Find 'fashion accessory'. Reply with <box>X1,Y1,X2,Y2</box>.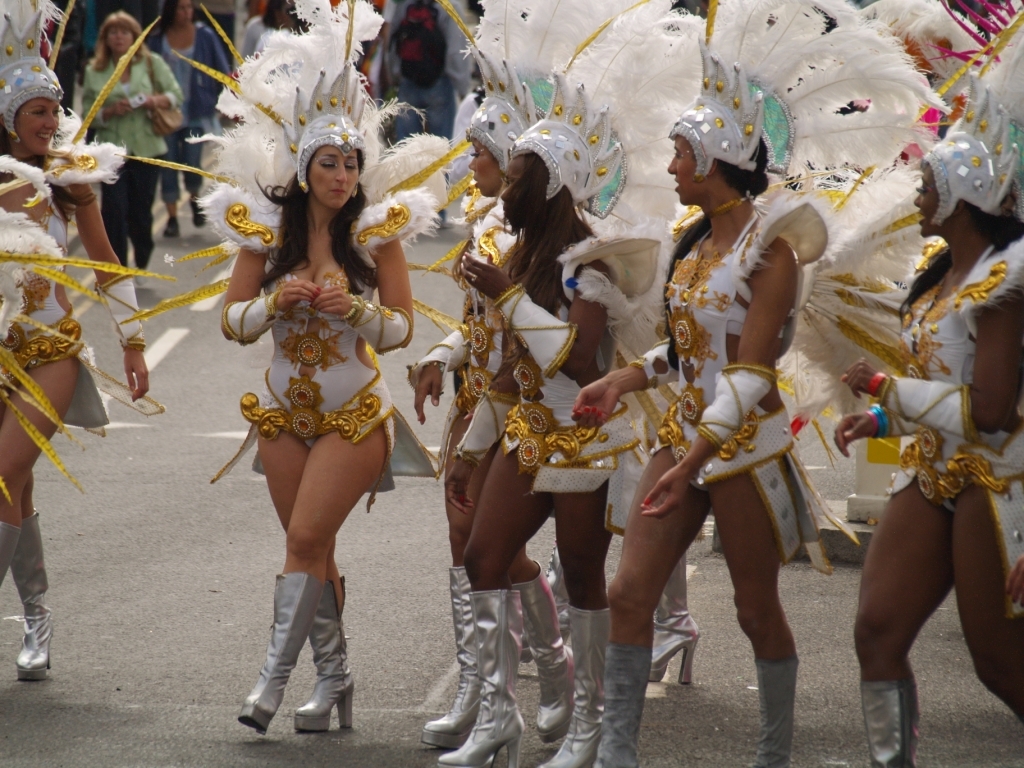
<box>4,522,58,680</box>.
